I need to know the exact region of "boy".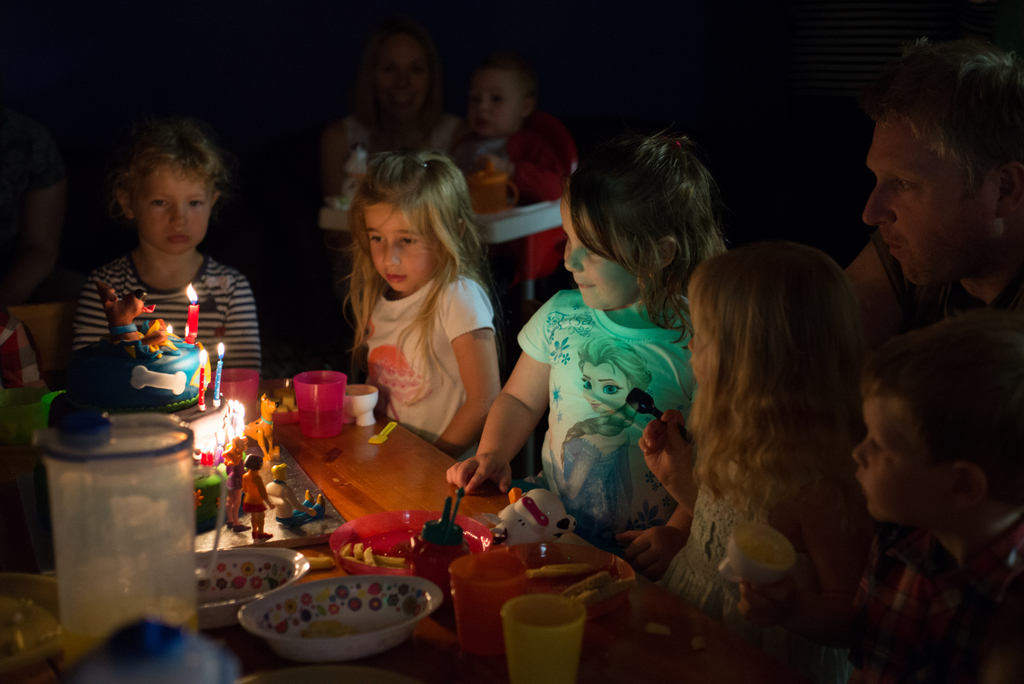
Region: [73,118,264,396].
